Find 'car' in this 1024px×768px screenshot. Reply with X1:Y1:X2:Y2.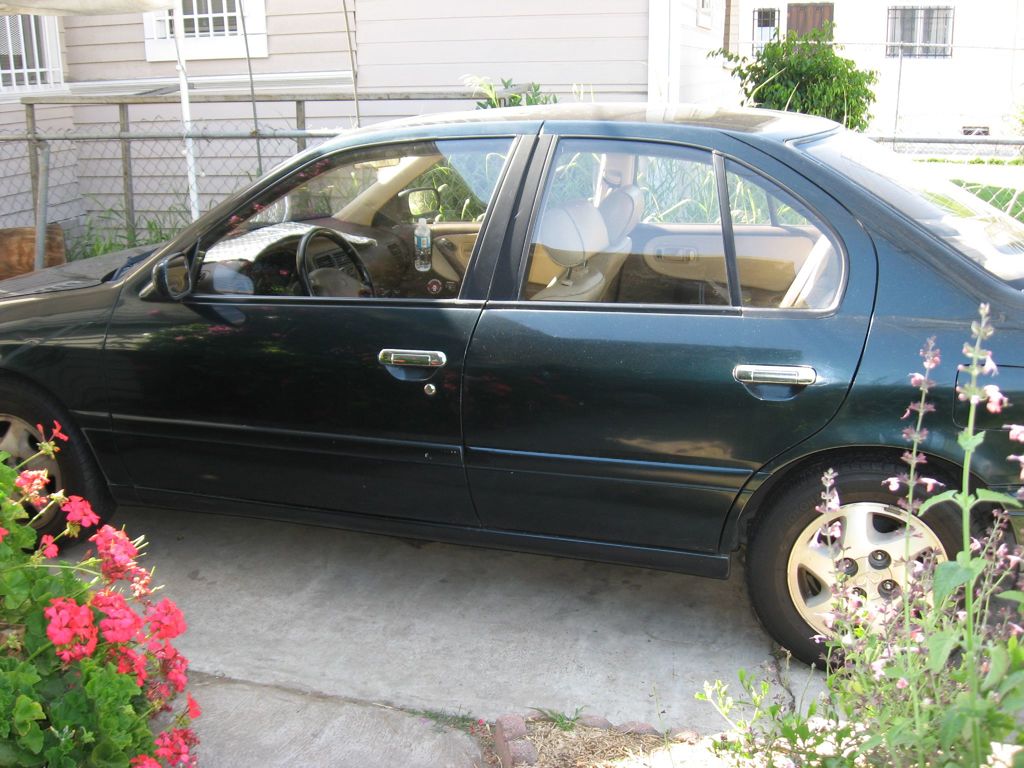
0:99:1023:675.
